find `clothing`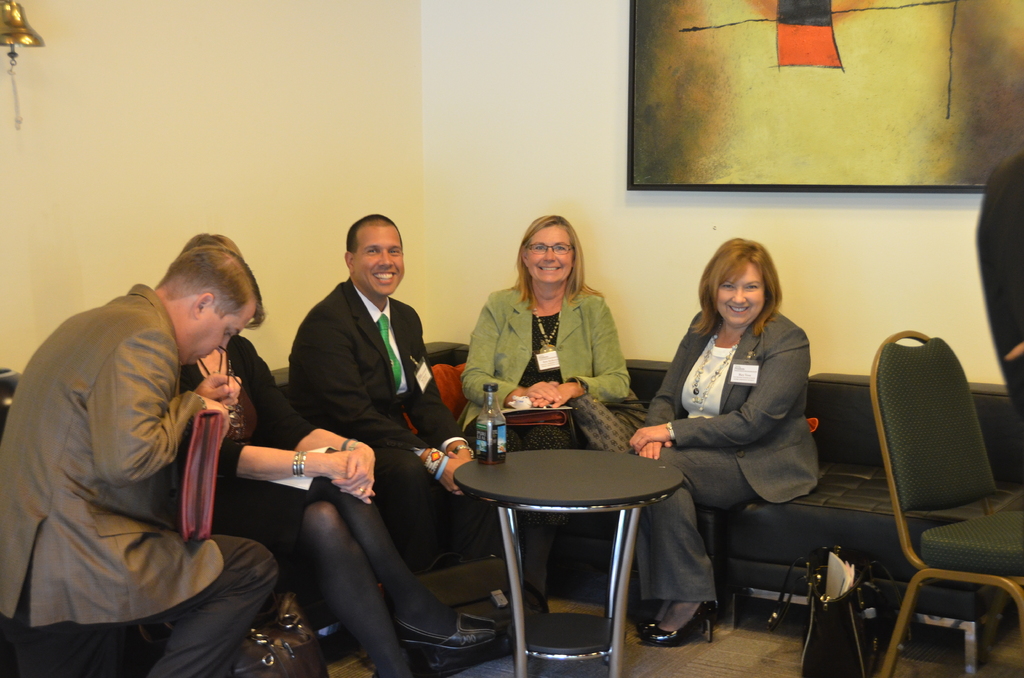
BBox(291, 275, 493, 562)
